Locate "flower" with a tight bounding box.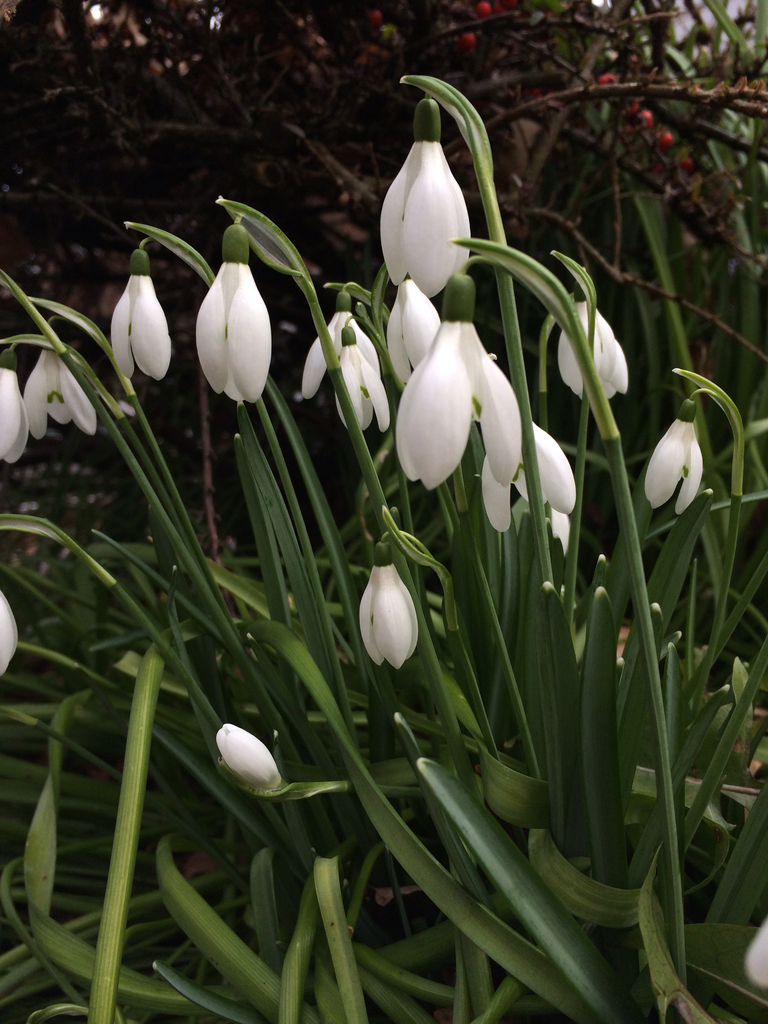
(left=558, top=287, right=632, bottom=399).
